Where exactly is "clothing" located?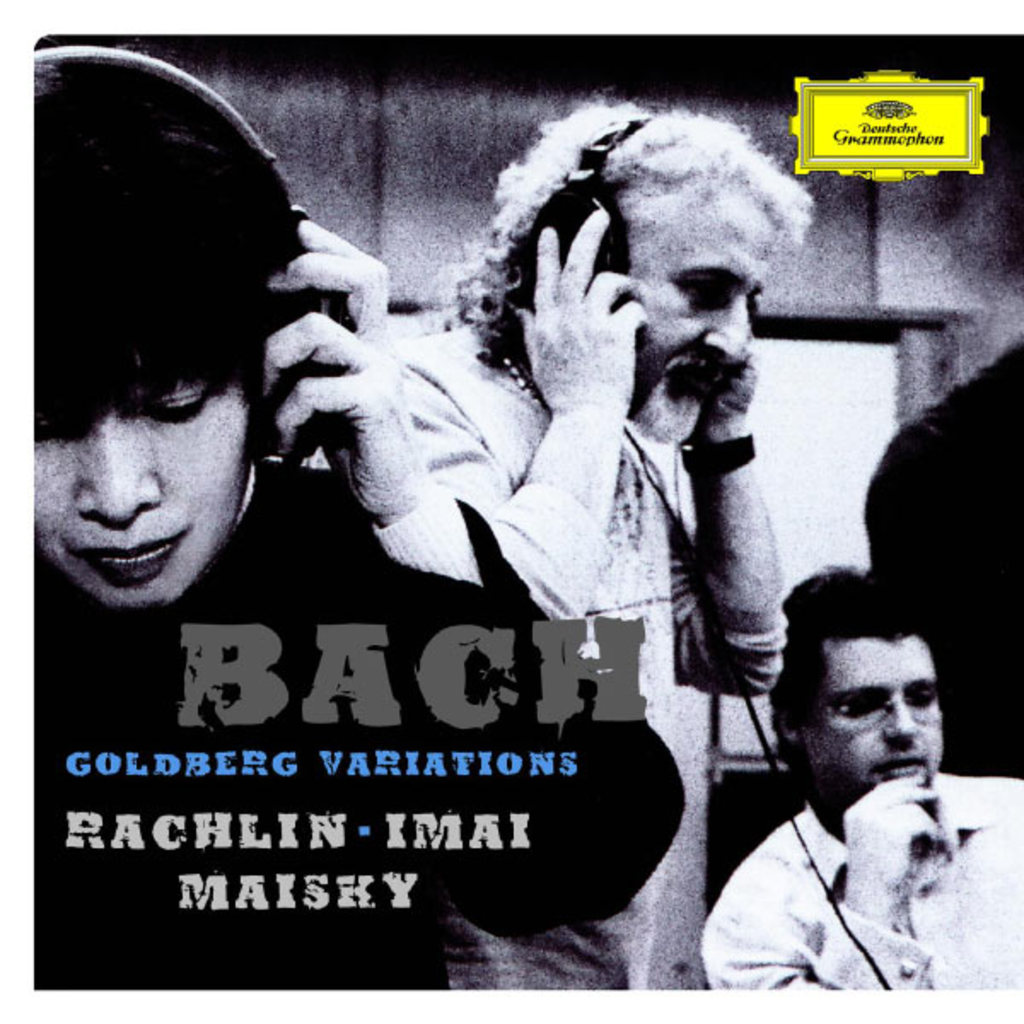
Its bounding box is crop(705, 708, 985, 1019).
